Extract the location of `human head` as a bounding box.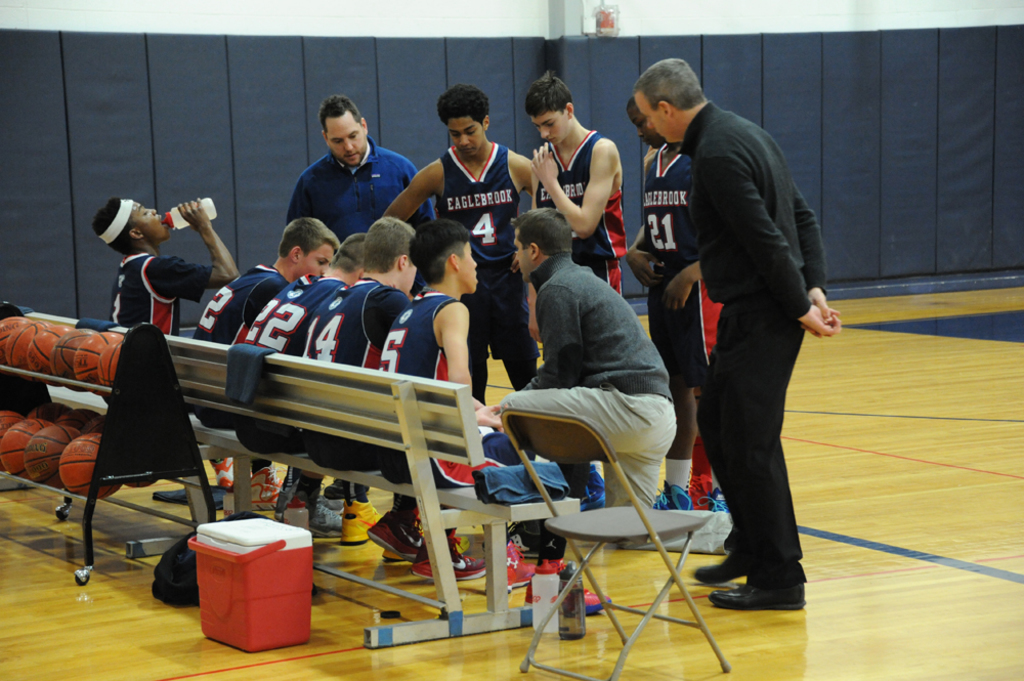
[x1=323, y1=93, x2=372, y2=164].
